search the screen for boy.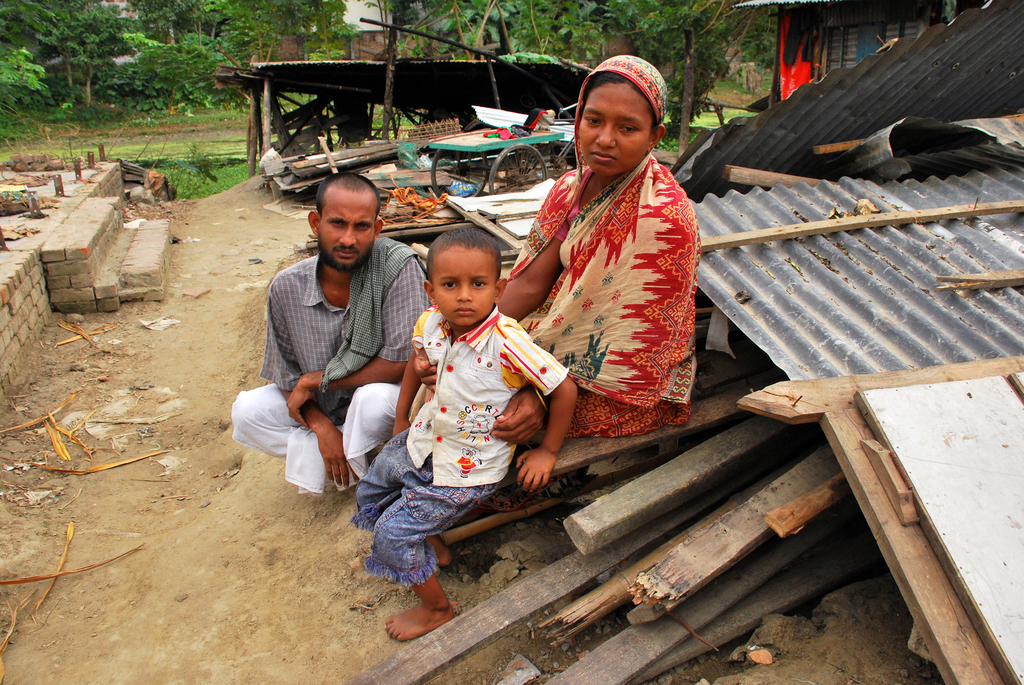
Found at l=360, t=209, r=573, b=603.
